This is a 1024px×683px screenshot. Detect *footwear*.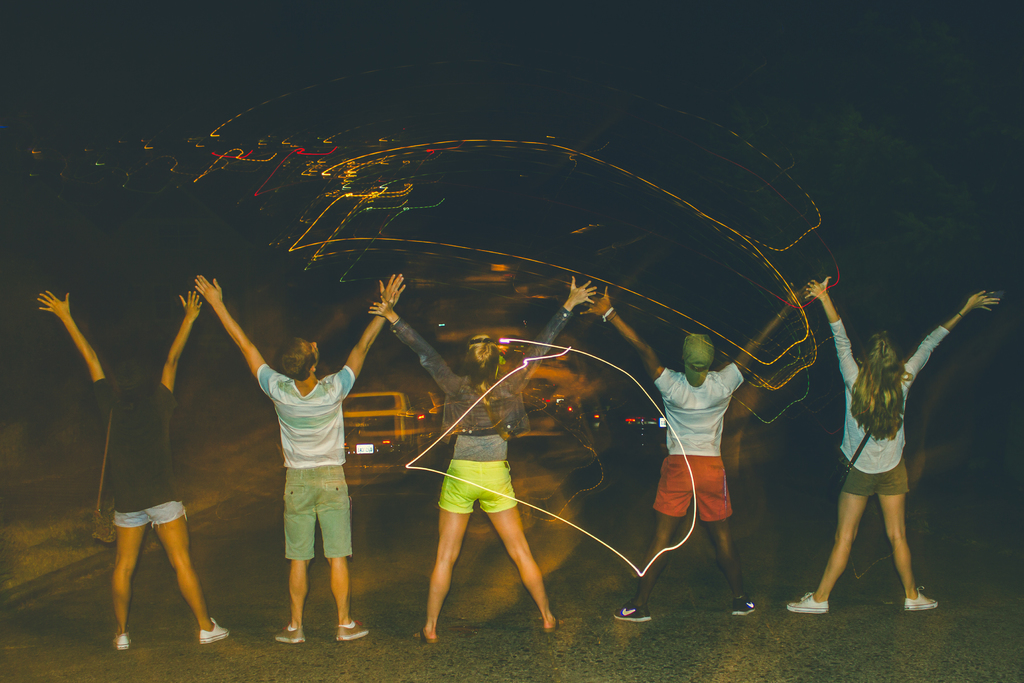
x1=412, y1=628, x2=440, y2=646.
